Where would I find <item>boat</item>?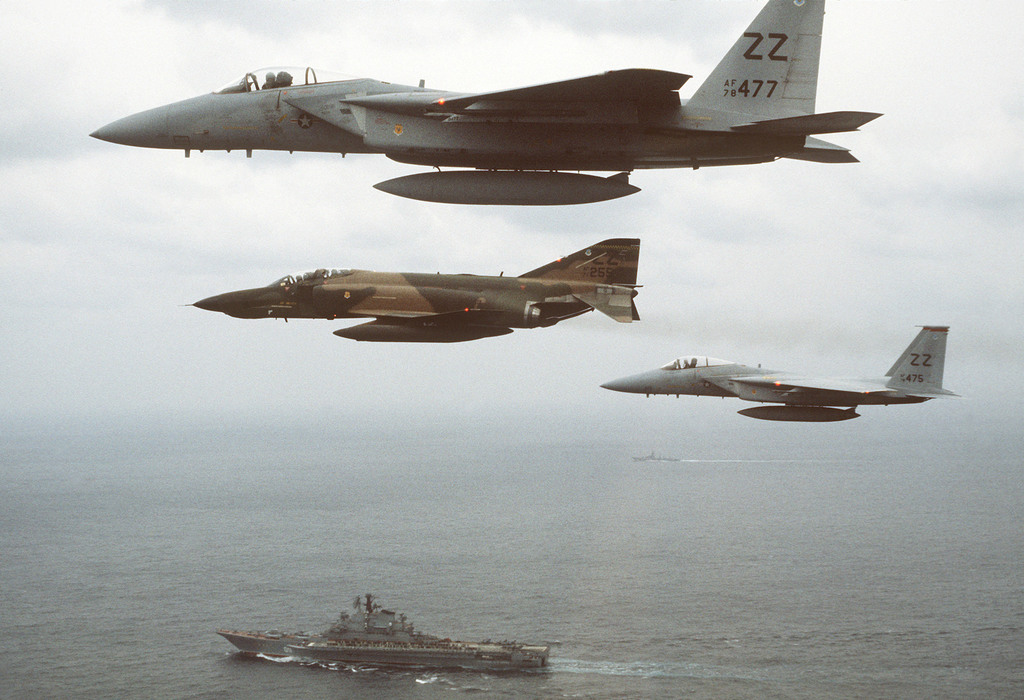
At 214:598:549:674.
